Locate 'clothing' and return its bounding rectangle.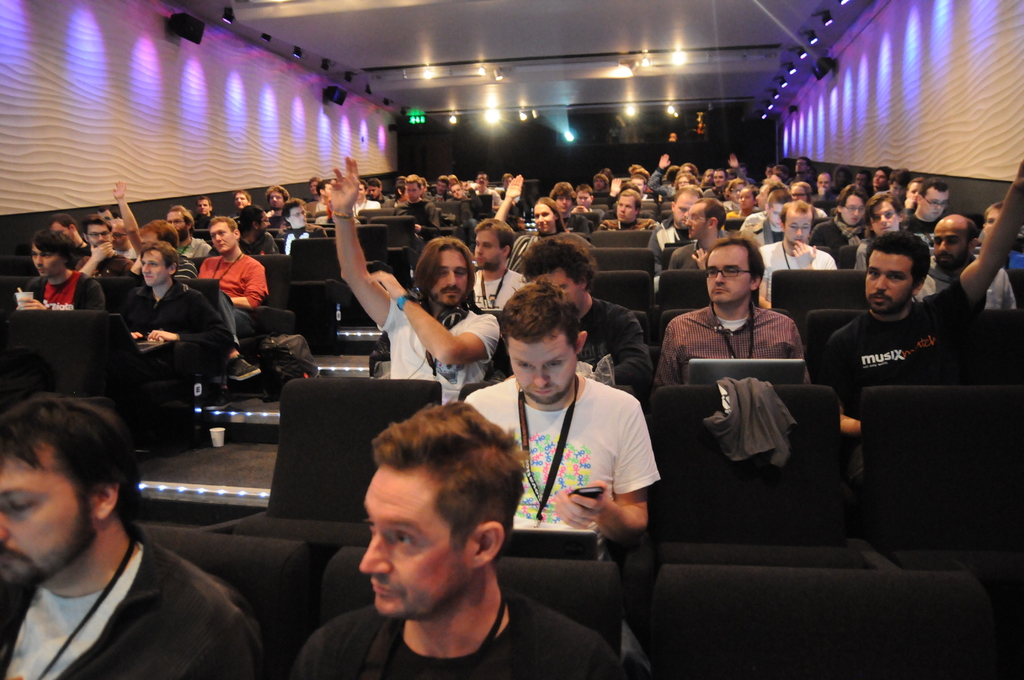
[817, 312, 984, 421].
